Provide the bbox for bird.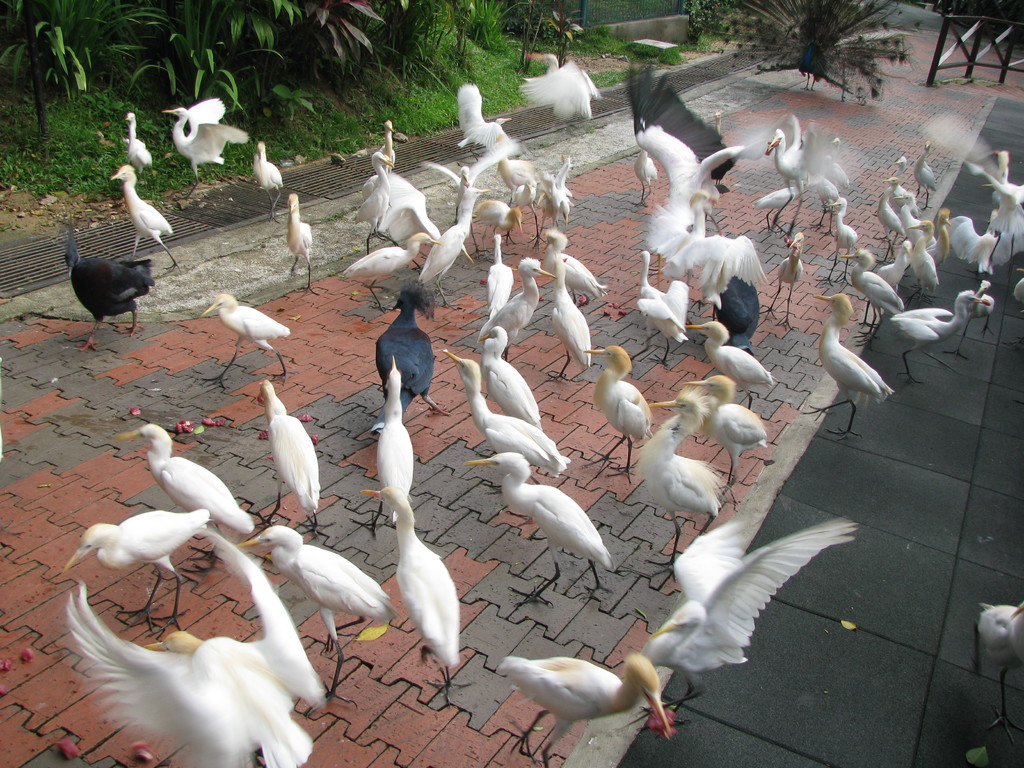
(482,229,515,326).
